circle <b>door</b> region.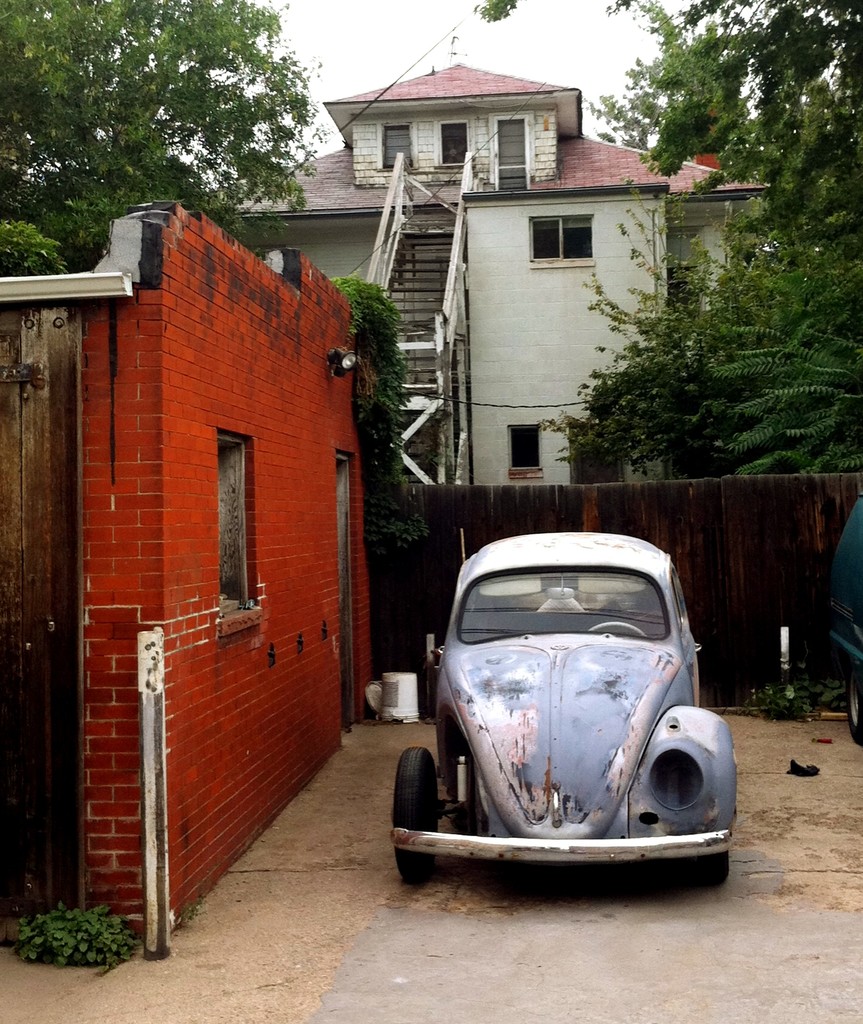
Region: BBox(340, 461, 354, 722).
